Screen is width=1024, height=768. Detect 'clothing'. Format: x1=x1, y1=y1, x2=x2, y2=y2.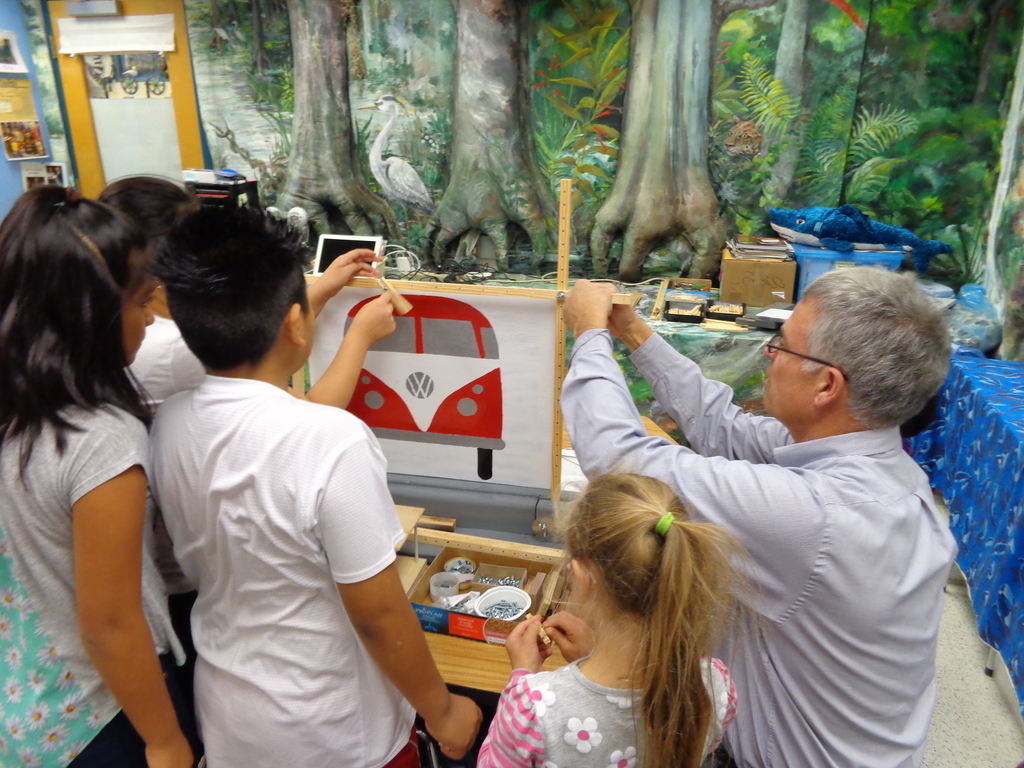
x1=146, y1=367, x2=410, y2=767.
